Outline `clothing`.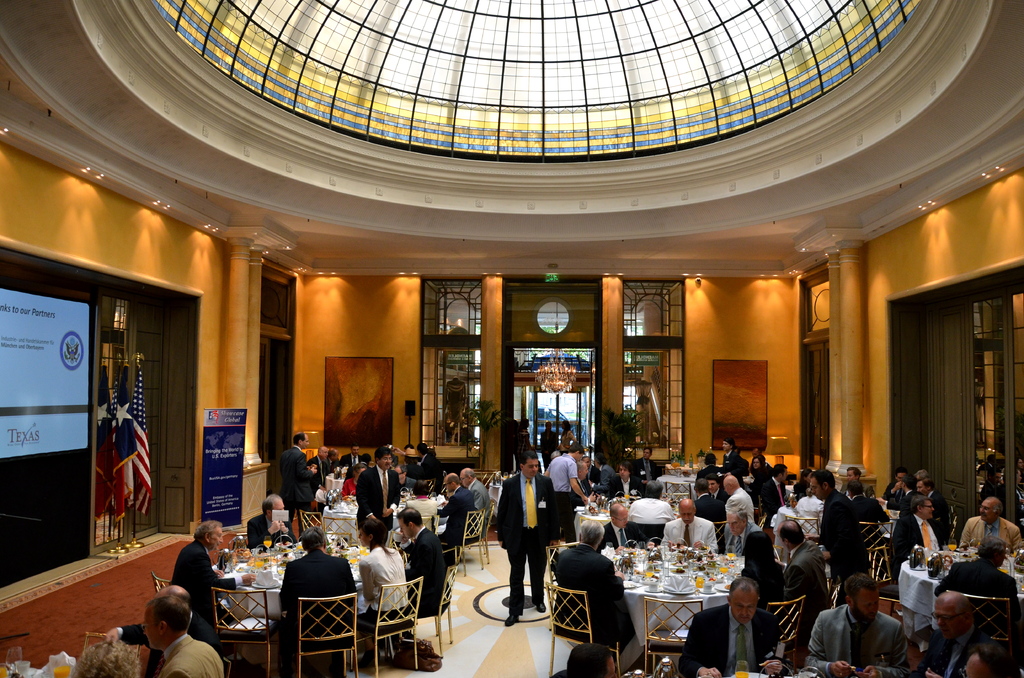
Outline: x1=511 y1=425 x2=529 y2=471.
